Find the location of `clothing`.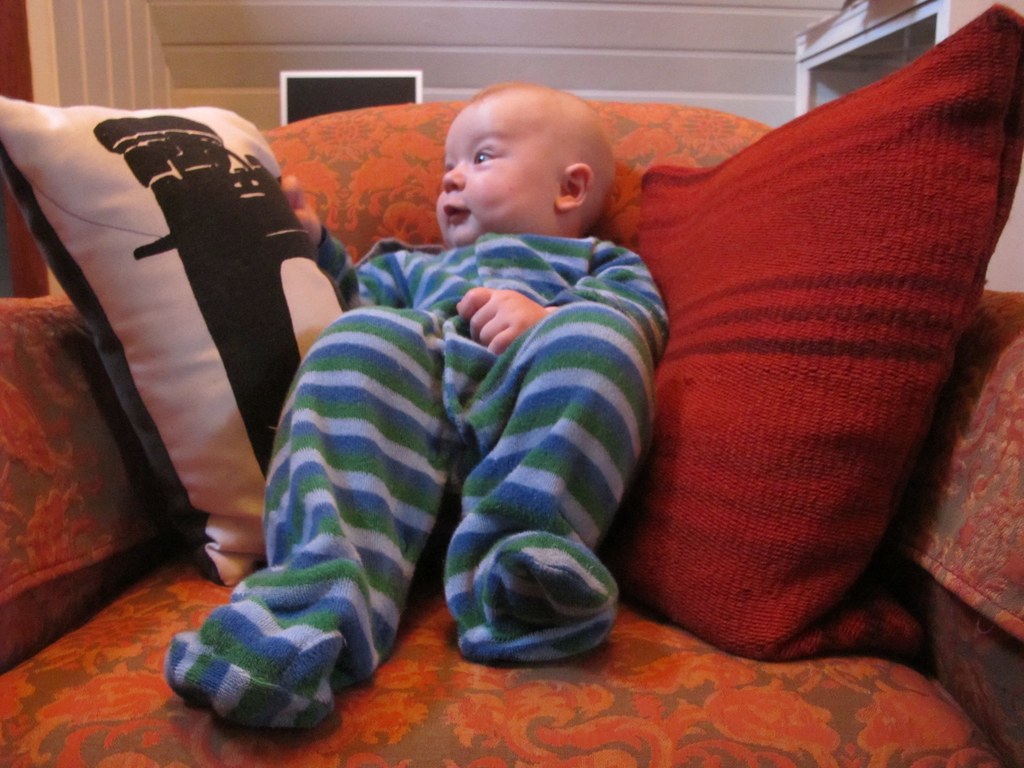
Location: 389,131,687,655.
